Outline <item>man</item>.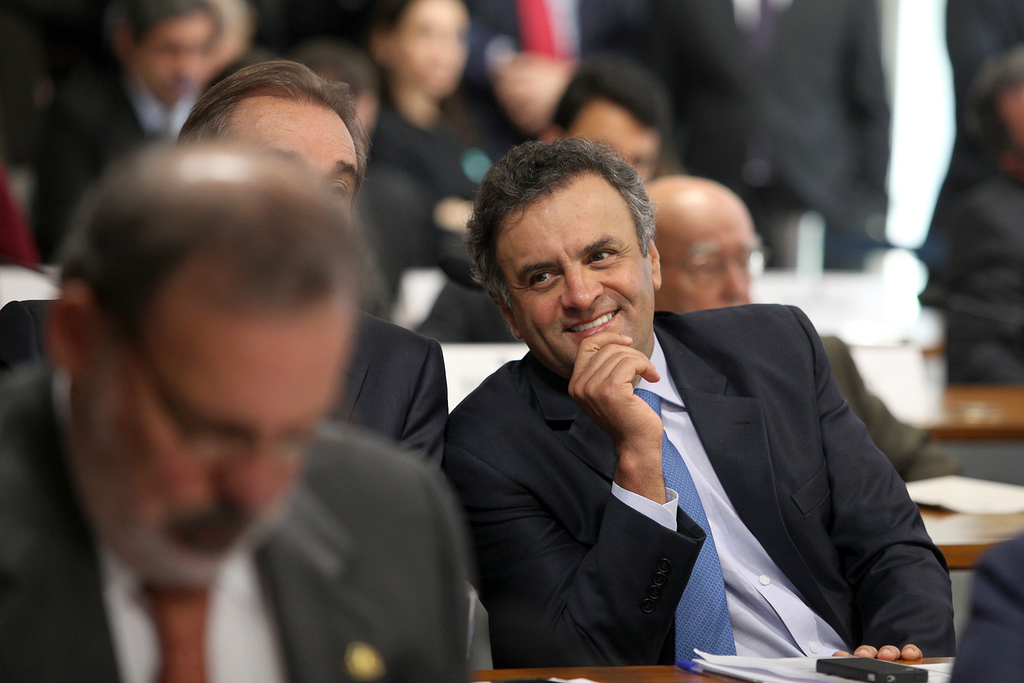
Outline: <bbox>139, 46, 465, 508</bbox>.
